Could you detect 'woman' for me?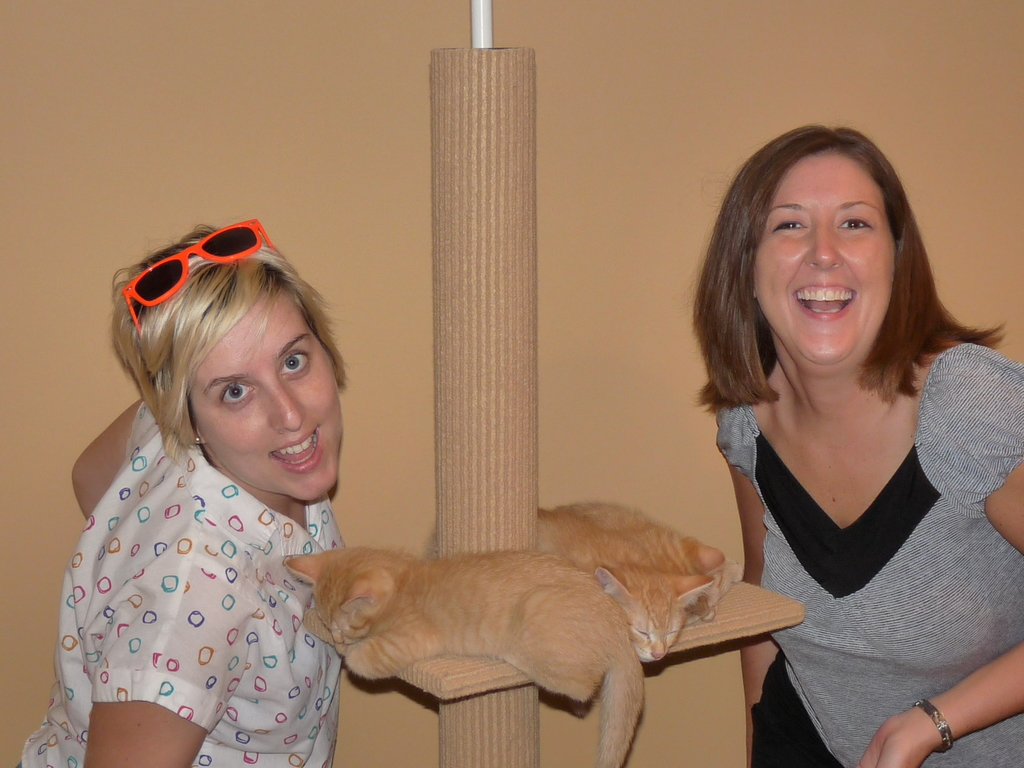
Detection result: 688:111:1023:767.
